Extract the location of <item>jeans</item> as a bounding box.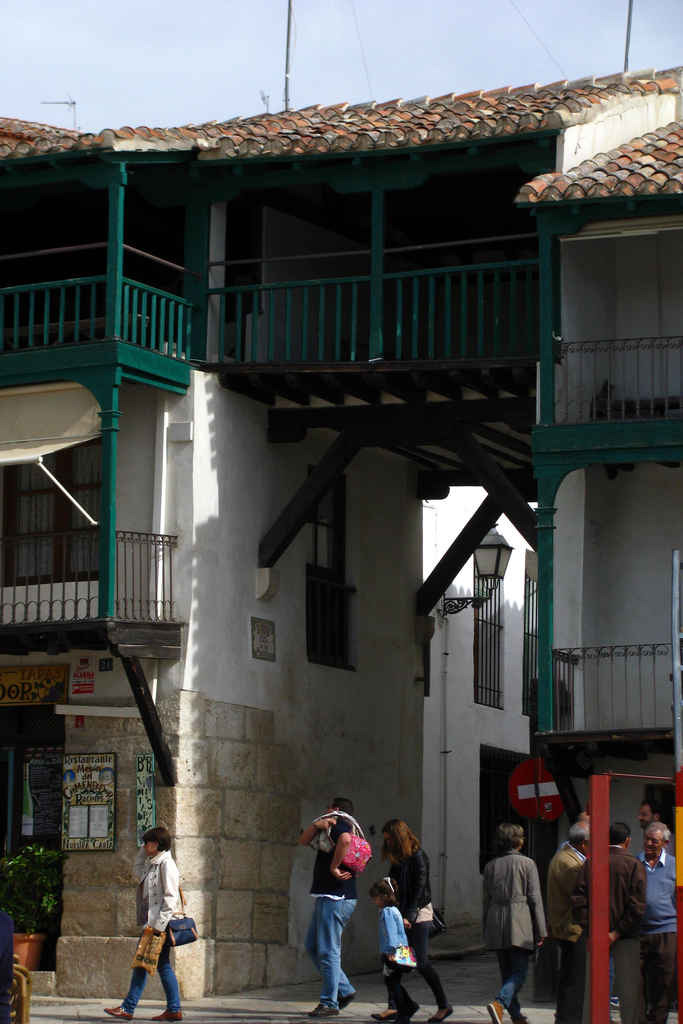
box(294, 885, 360, 1008).
